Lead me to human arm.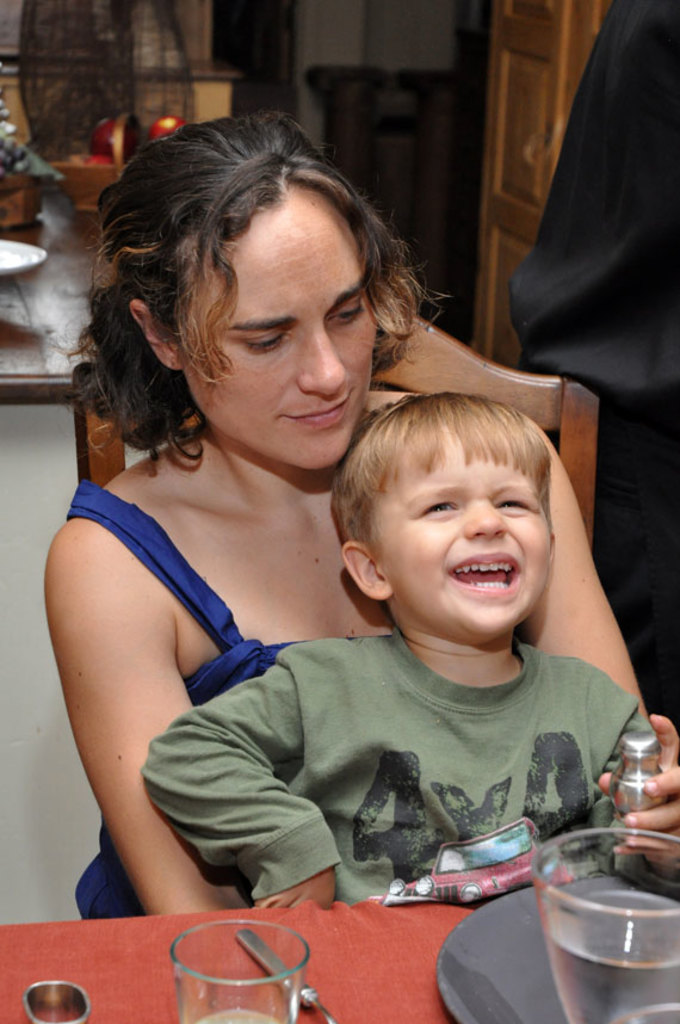
Lead to pyautogui.locateOnScreen(594, 710, 679, 892).
